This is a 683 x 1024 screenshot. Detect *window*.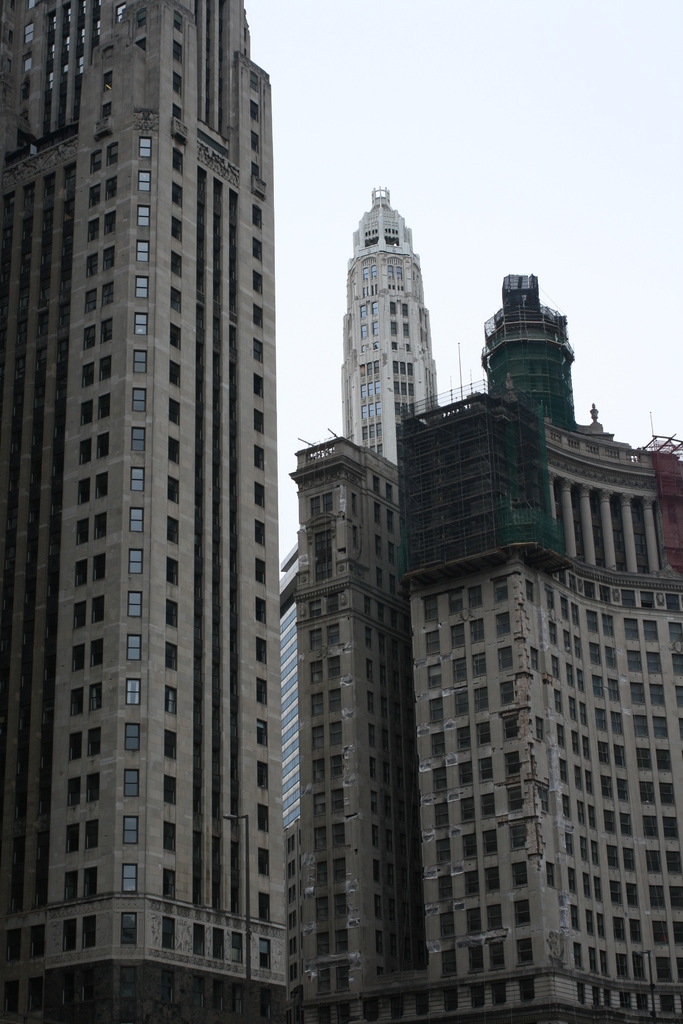
detection(89, 151, 103, 175).
